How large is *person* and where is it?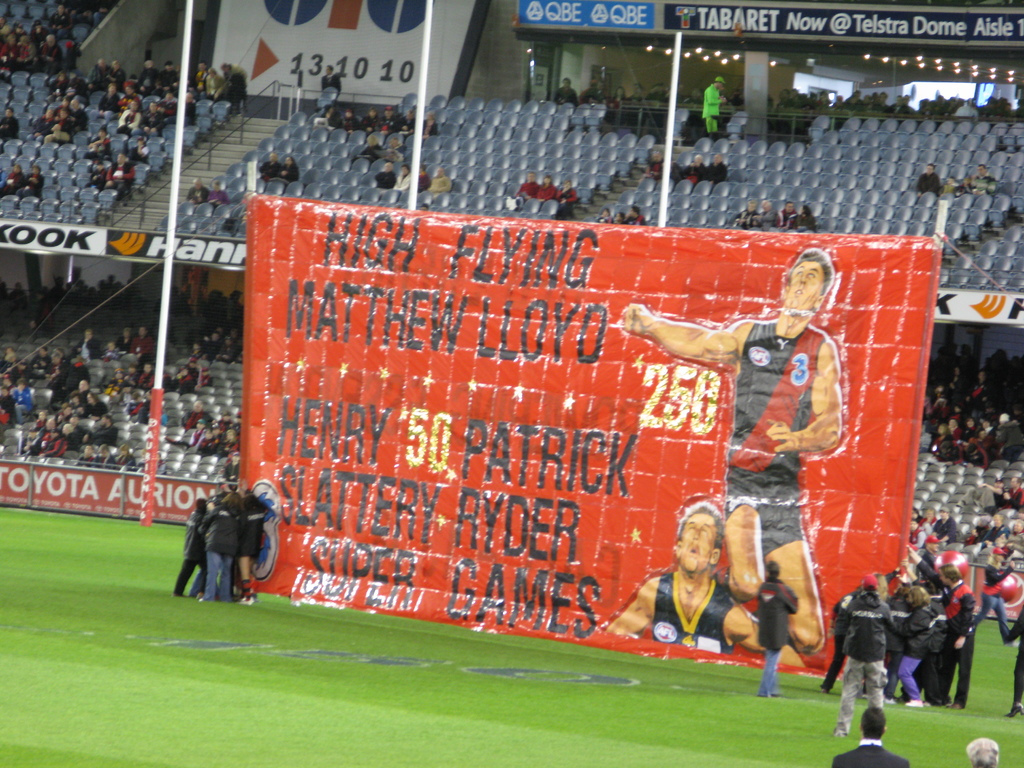
Bounding box: region(204, 179, 230, 208).
